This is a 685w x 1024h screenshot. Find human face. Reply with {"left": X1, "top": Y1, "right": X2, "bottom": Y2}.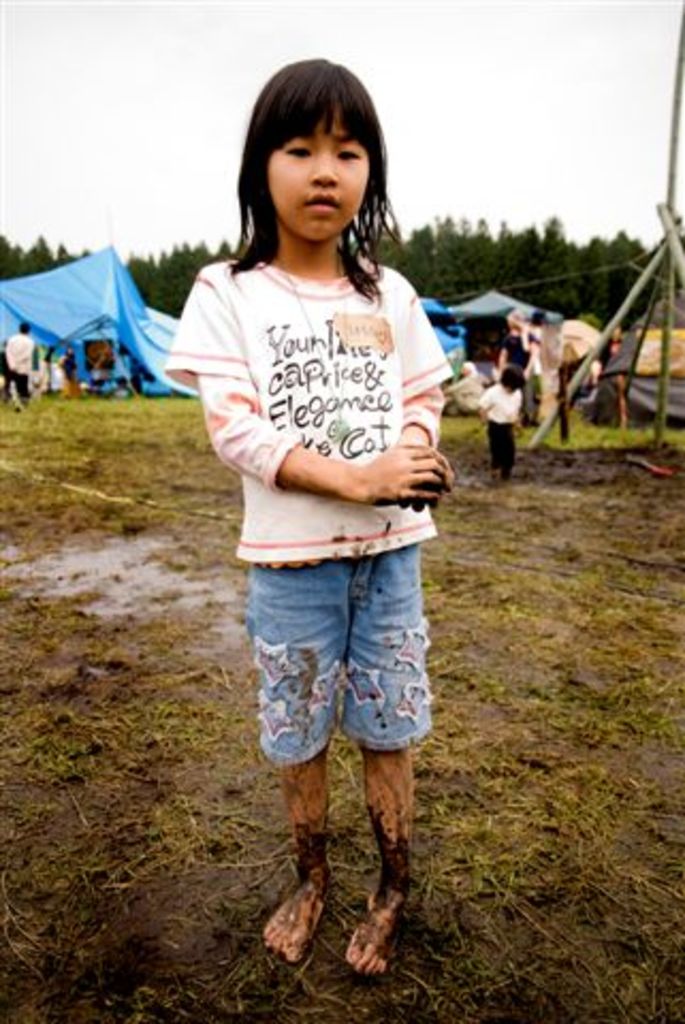
{"left": 269, "top": 105, "right": 373, "bottom": 241}.
